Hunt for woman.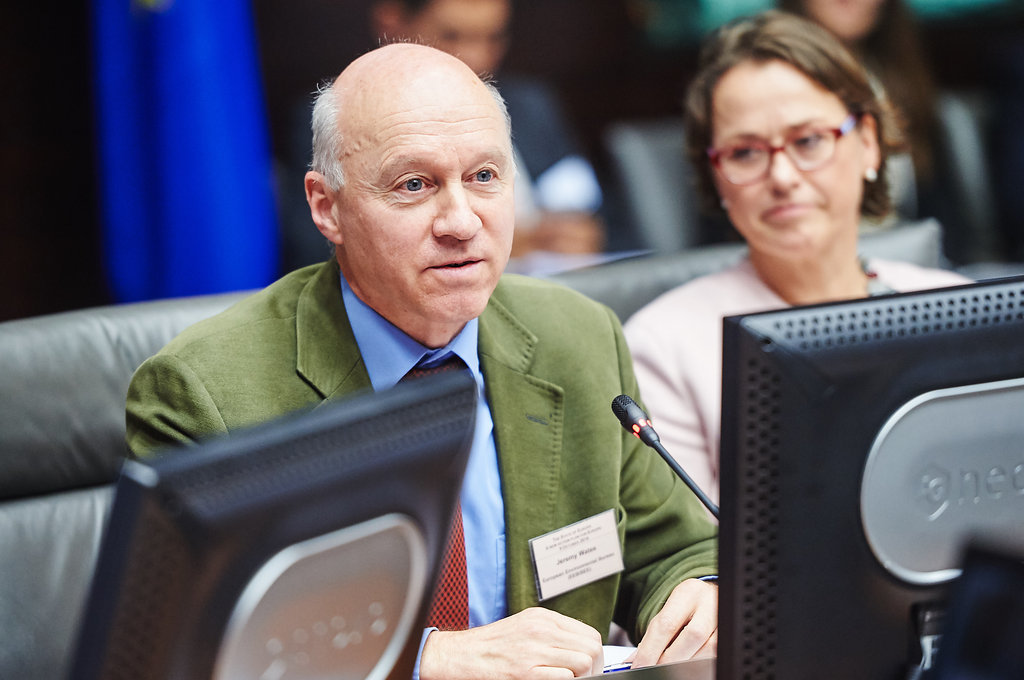
Hunted down at bbox(695, 0, 971, 255).
